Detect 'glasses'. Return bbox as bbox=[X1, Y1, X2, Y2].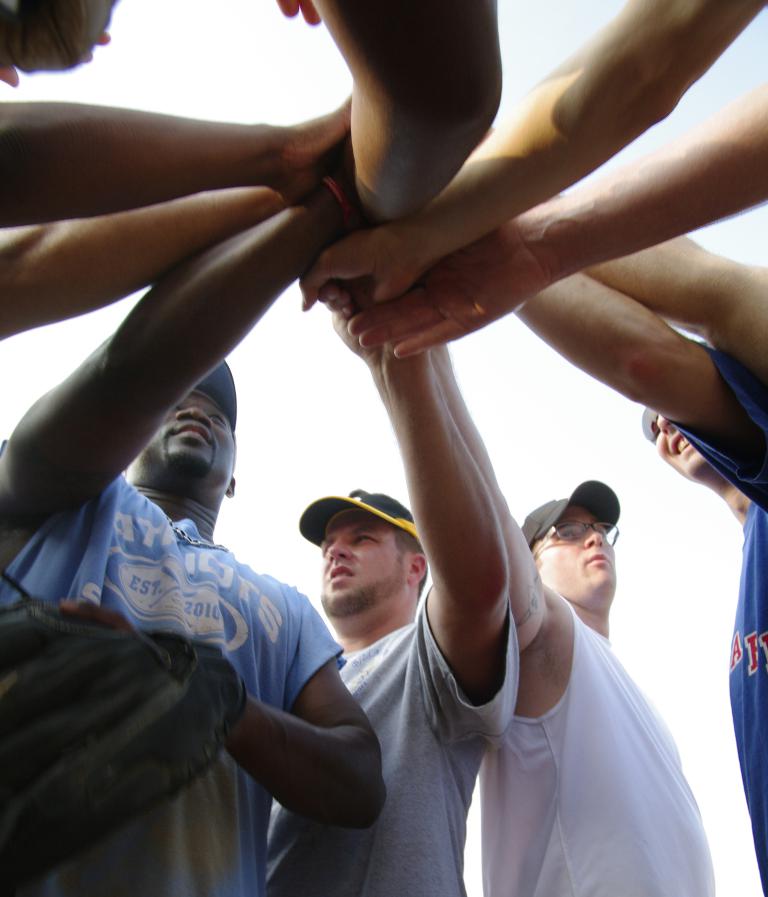
bbox=[536, 522, 618, 557].
